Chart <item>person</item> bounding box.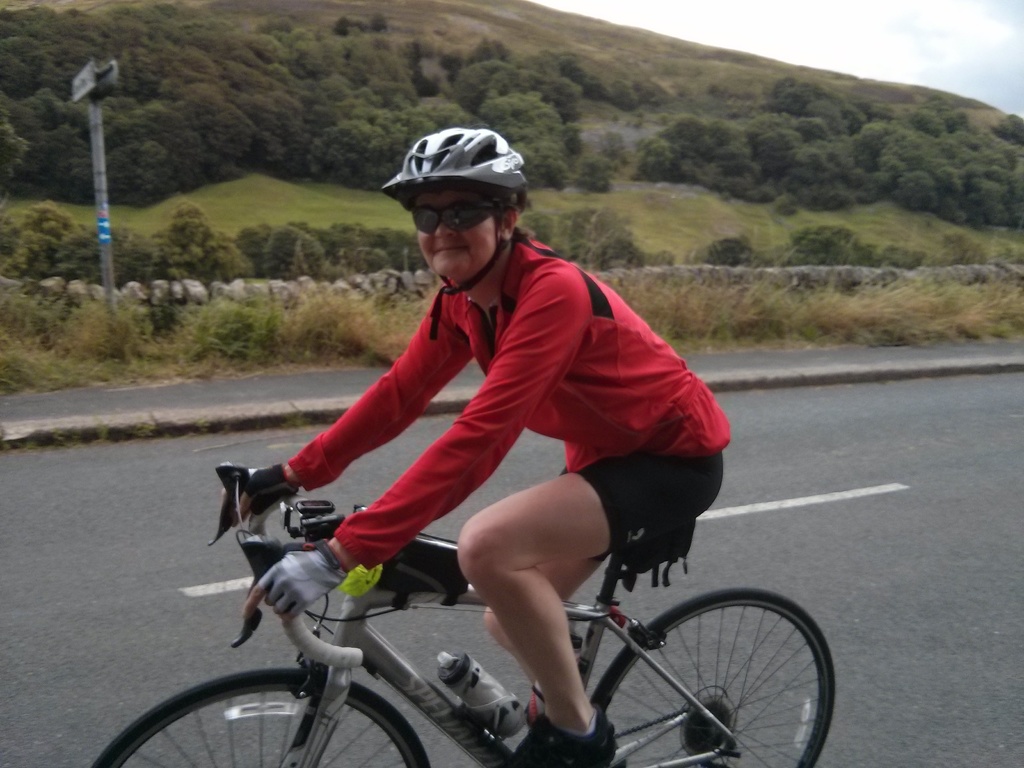
Charted: [x1=241, y1=122, x2=774, y2=691].
